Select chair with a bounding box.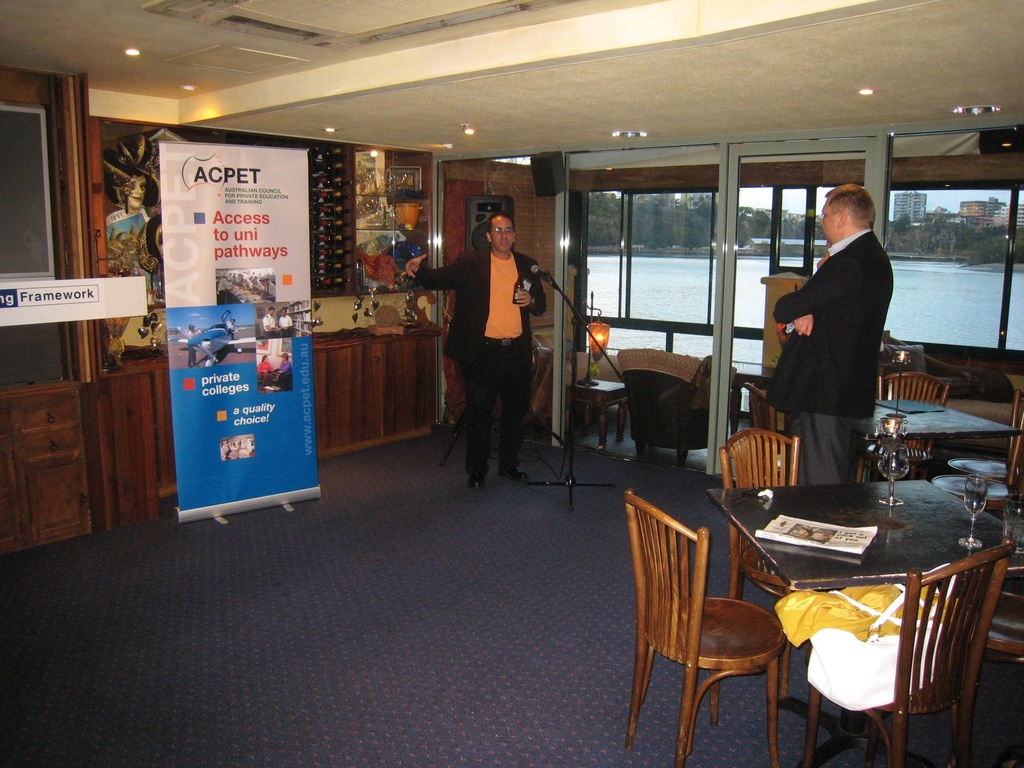
{"x1": 961, "y1": 582, "x2": 1023, "y2": 753}.
